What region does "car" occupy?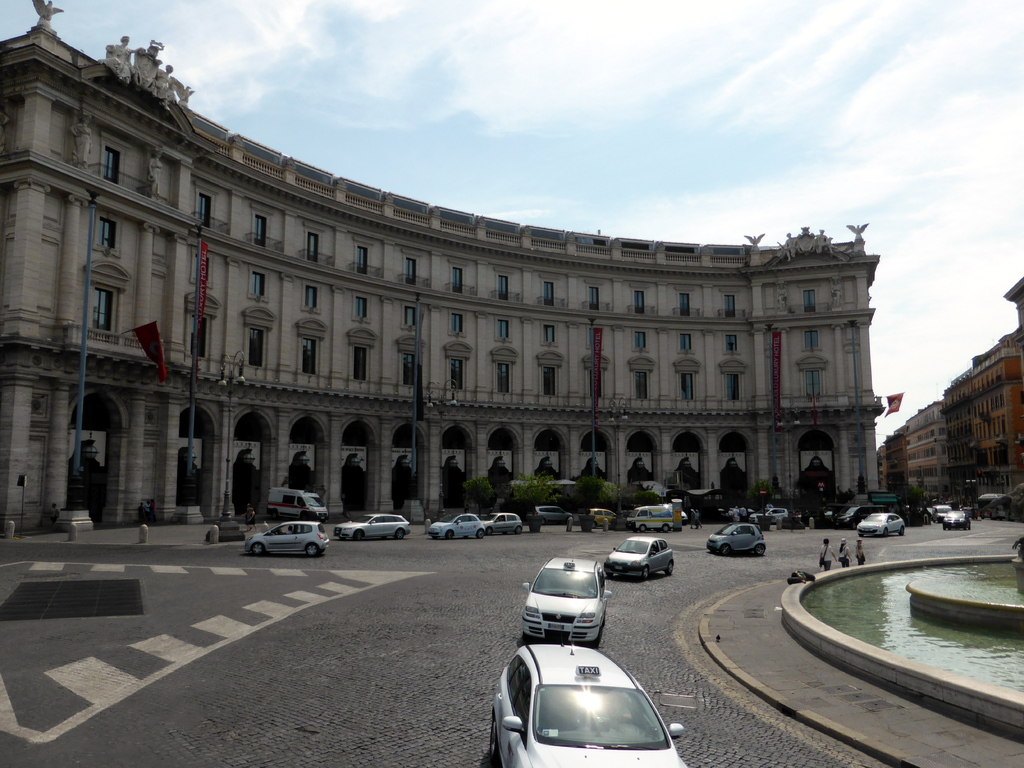
box=[856, 511, 904, 534].
